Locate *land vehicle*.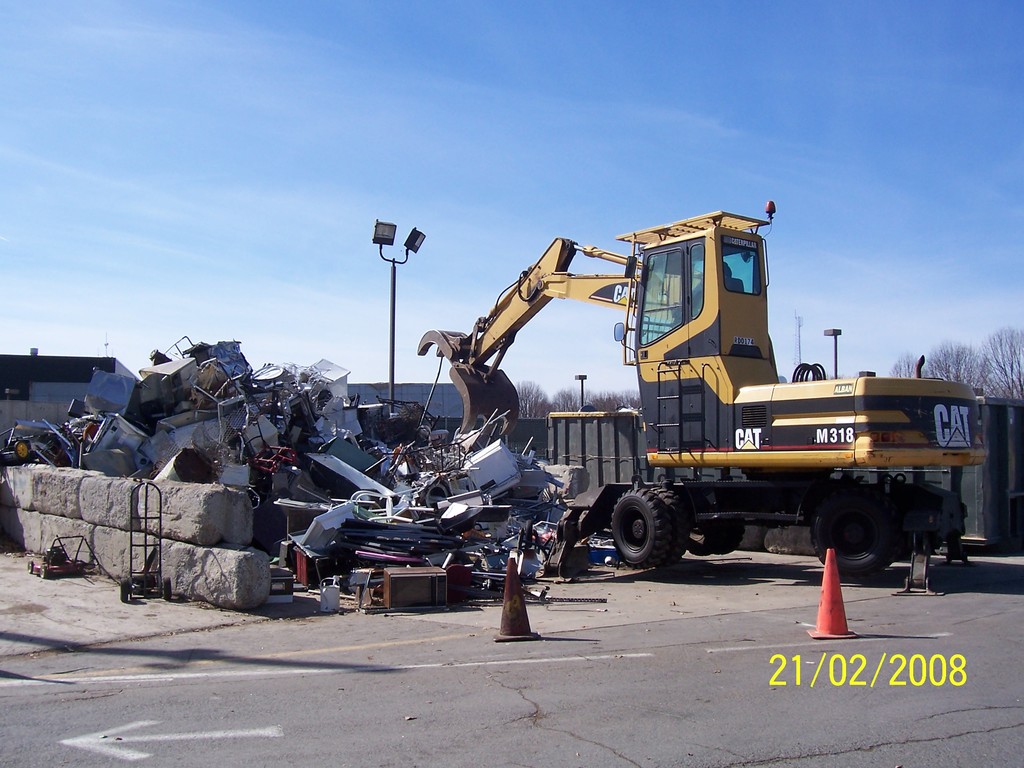
Bounding box: l=433, t=232, r=1000, b=590.
